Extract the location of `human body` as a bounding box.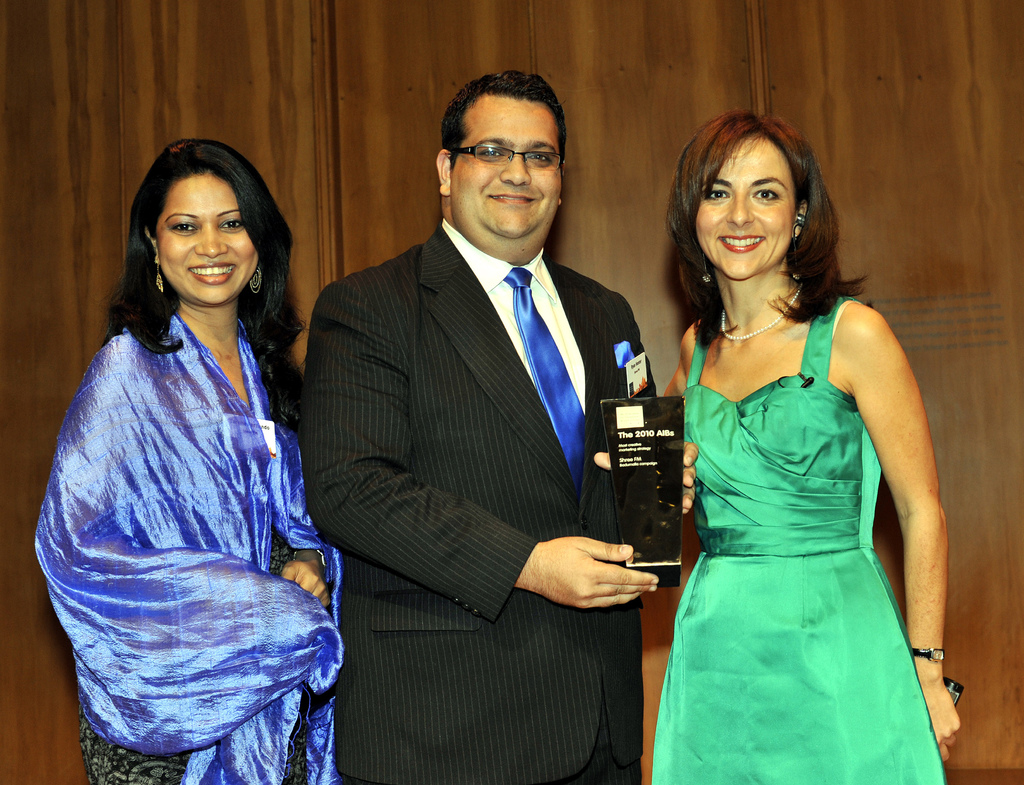
[x1=305, y1=217, x2=693, y2=784].
